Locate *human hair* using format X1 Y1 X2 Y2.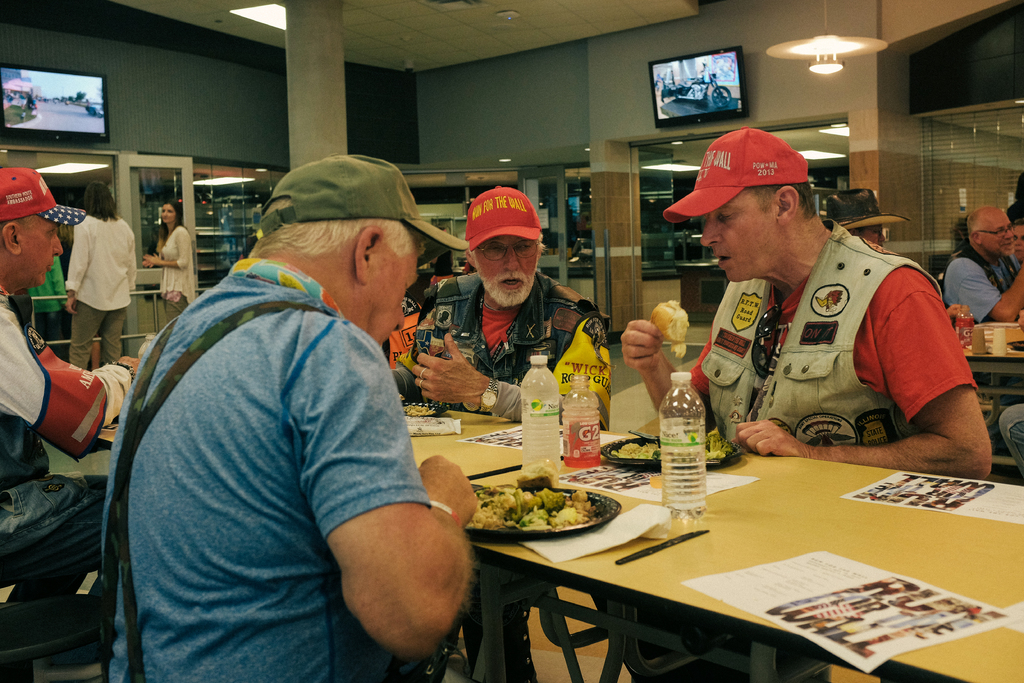
1014 217 1023 226.
